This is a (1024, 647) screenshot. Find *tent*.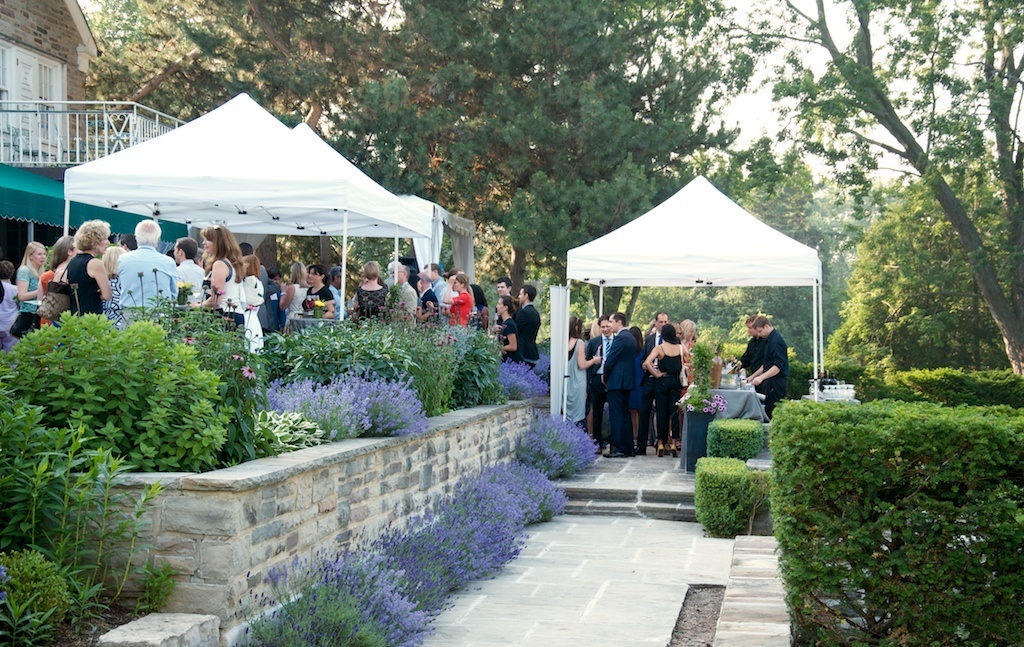
Bounding box: region(45, 79, 483, 373).
